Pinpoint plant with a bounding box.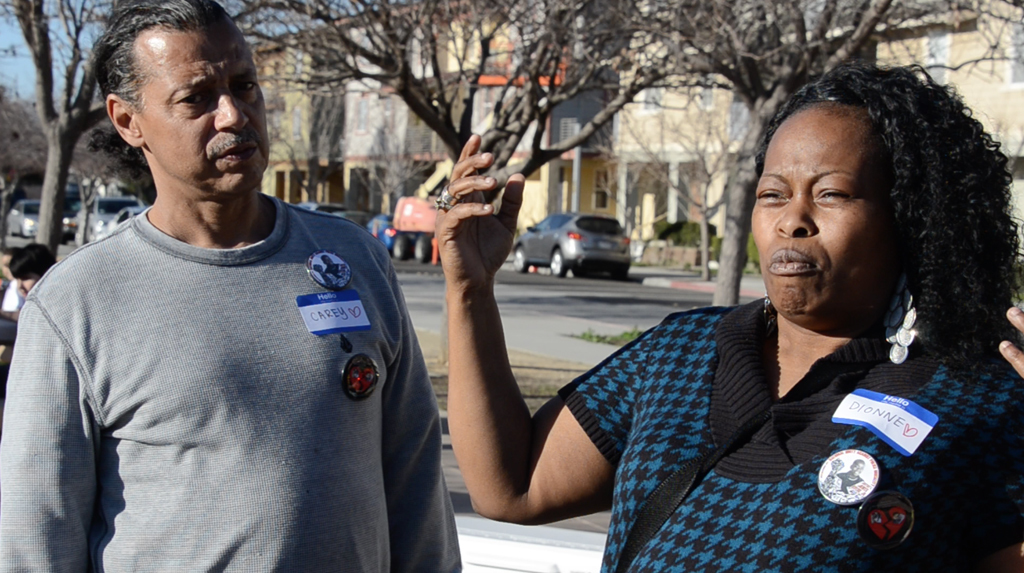
[573,319,642,347].
